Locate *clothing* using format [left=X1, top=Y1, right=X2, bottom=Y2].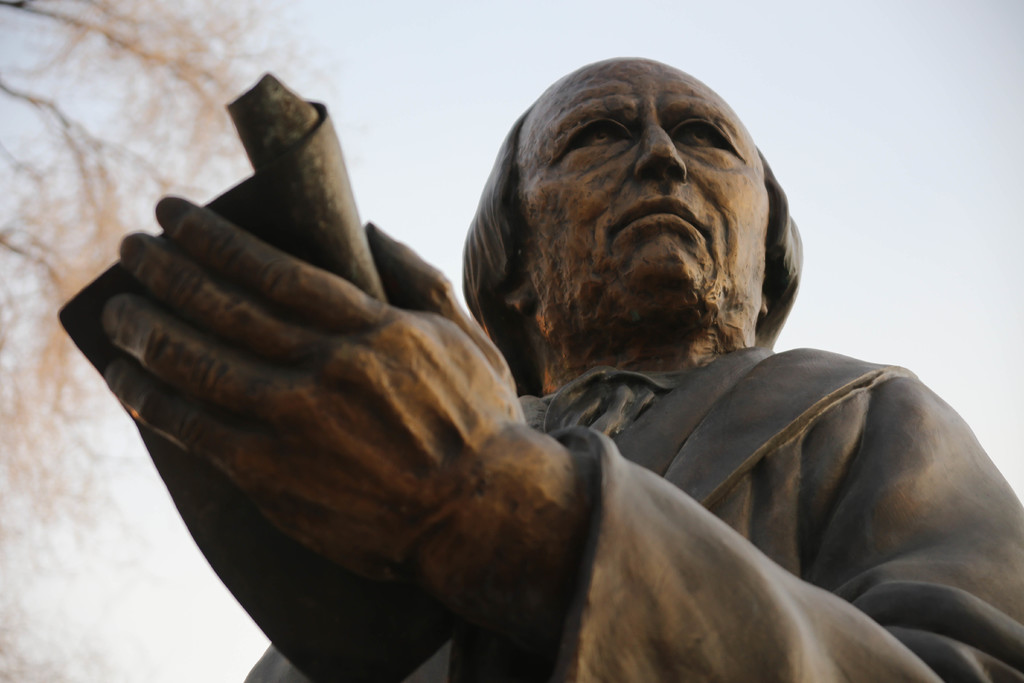
[left=246, top=343, right=1023, bottom=682].
